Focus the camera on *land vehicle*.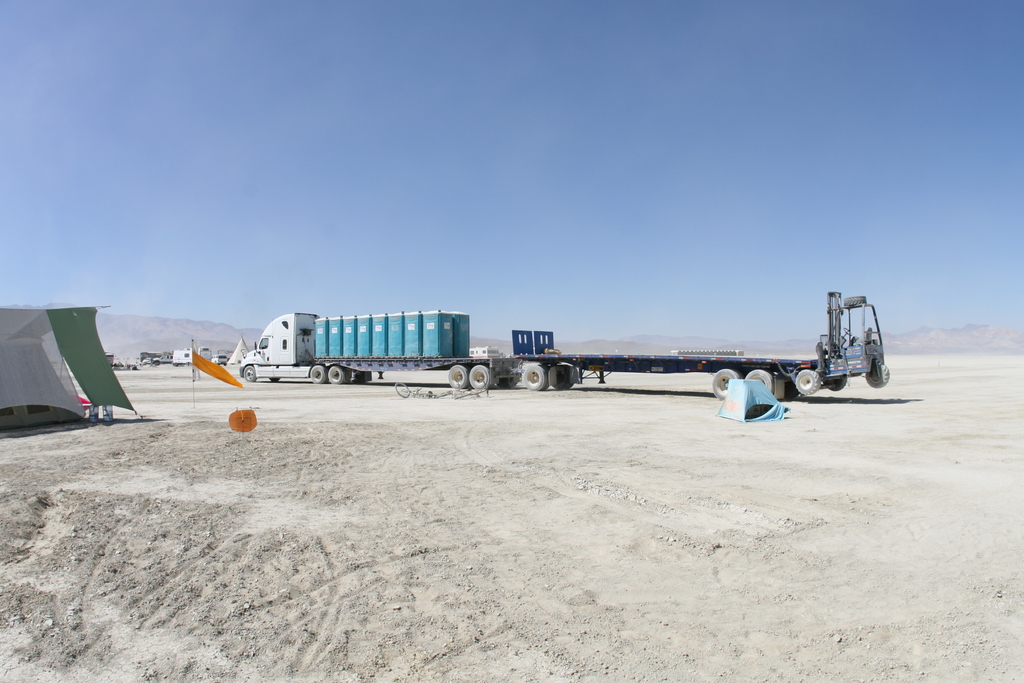
Focus region: select_region(152, 352, 172, 366).
